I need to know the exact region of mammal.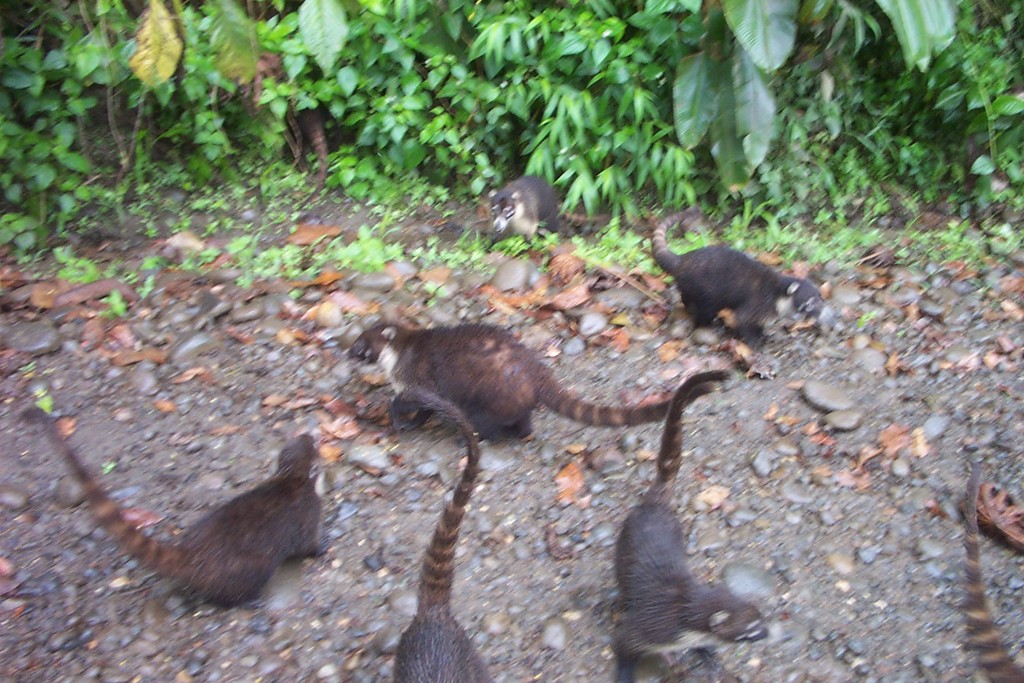
Region: [x1=610, y1=364, x2=770, y2=682].
